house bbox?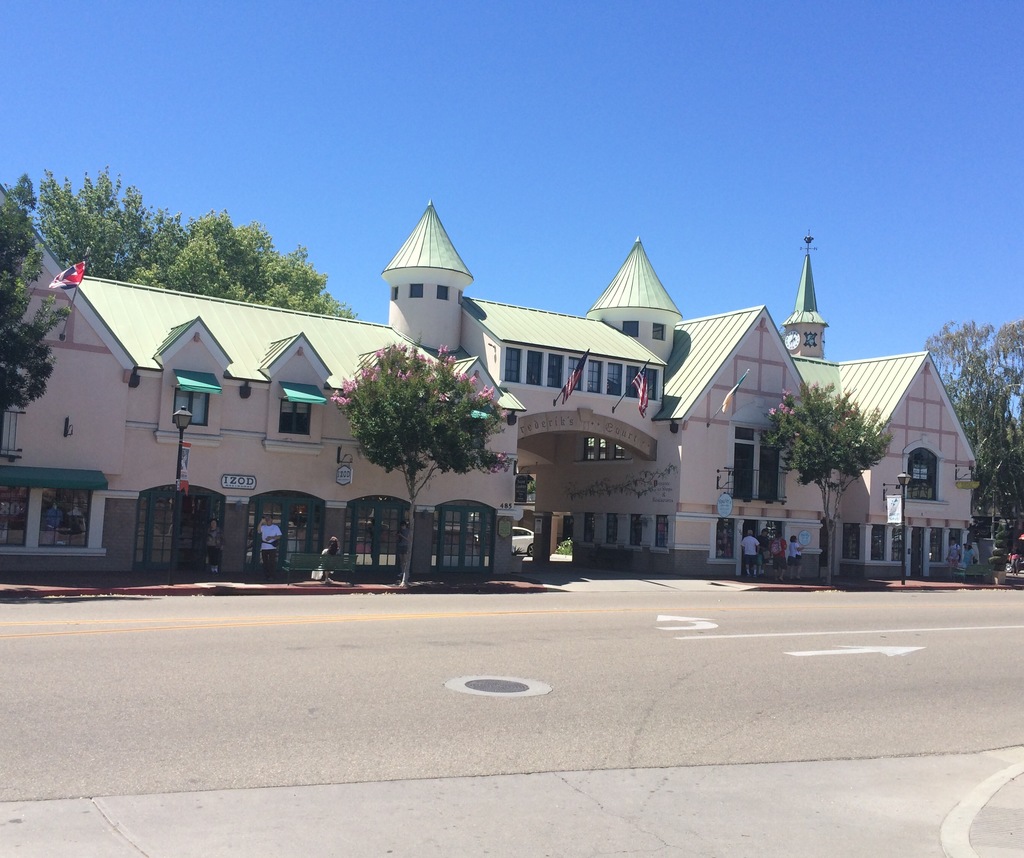
{"left": 0, "top": 248, "right": 988, "bottom": 589}
